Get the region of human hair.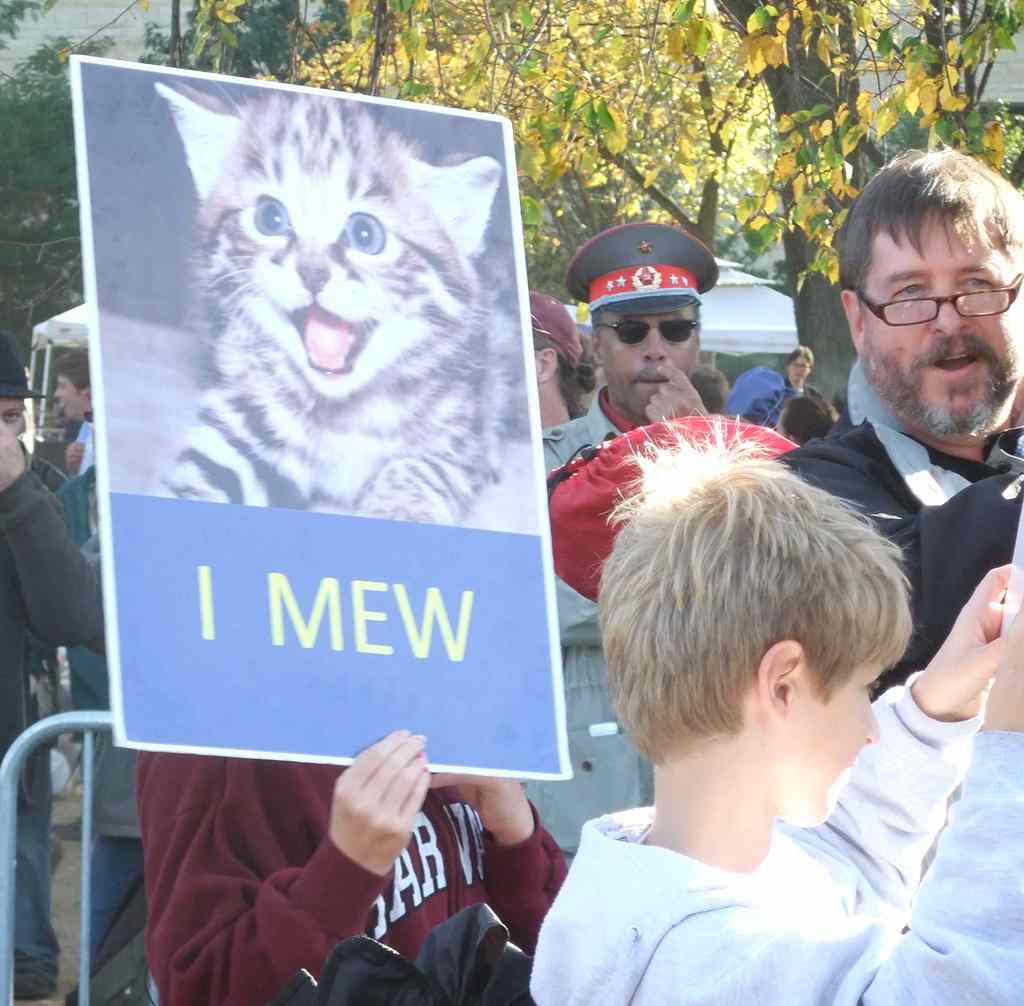
bbox(781, 396, 840, 446).
